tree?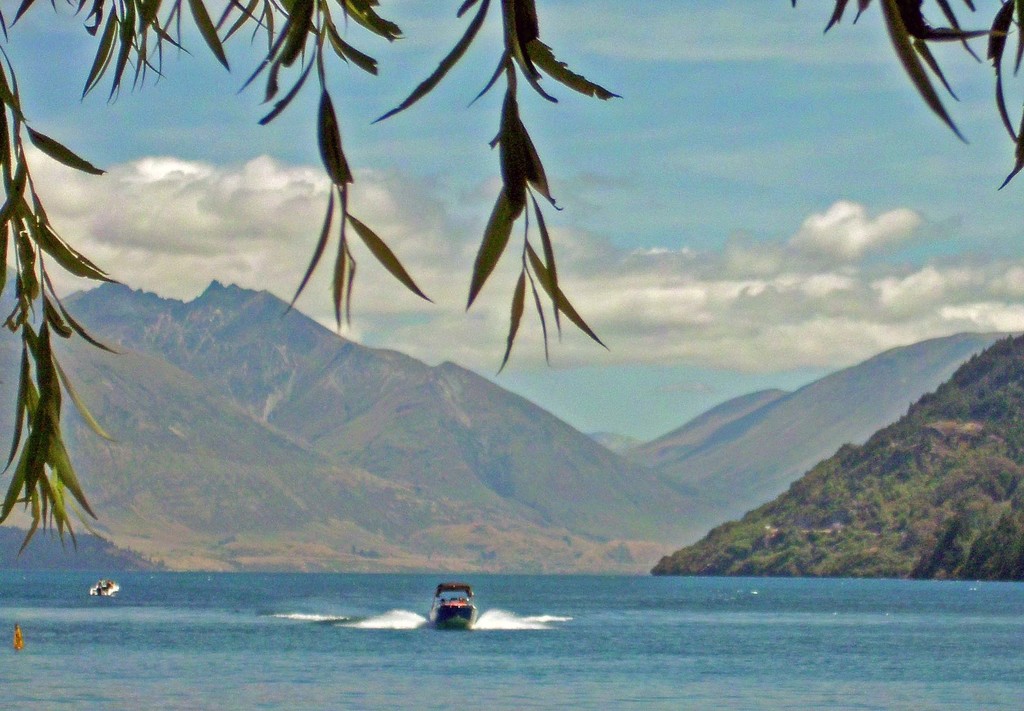
bbox=[0, 0, 1023, 562]
